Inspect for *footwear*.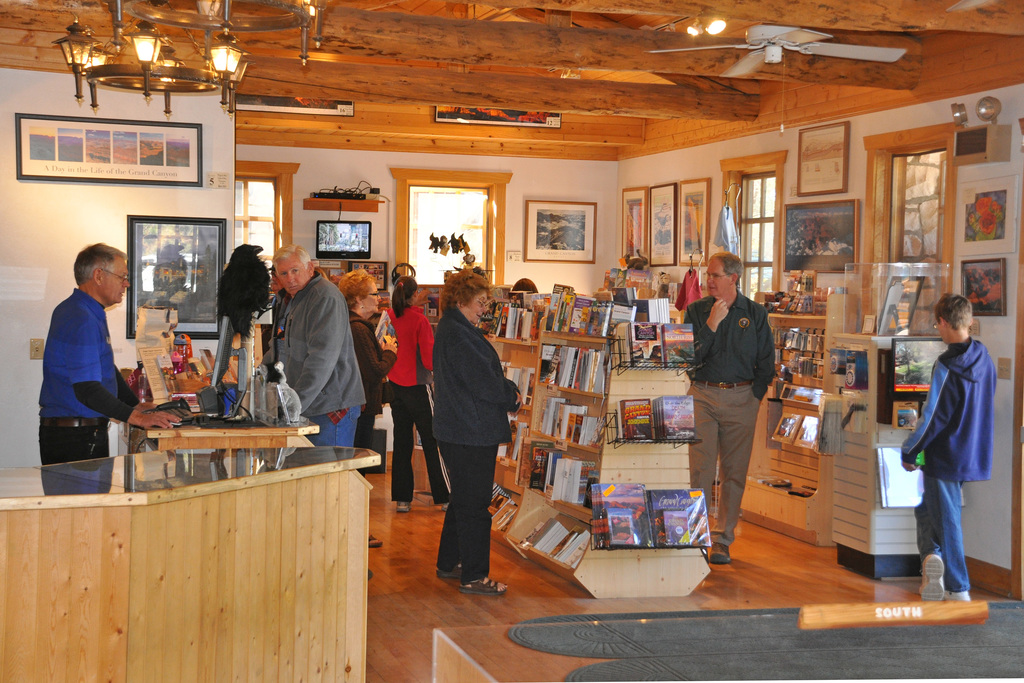
Inspection: Rect(397, 500, 413, 510).
